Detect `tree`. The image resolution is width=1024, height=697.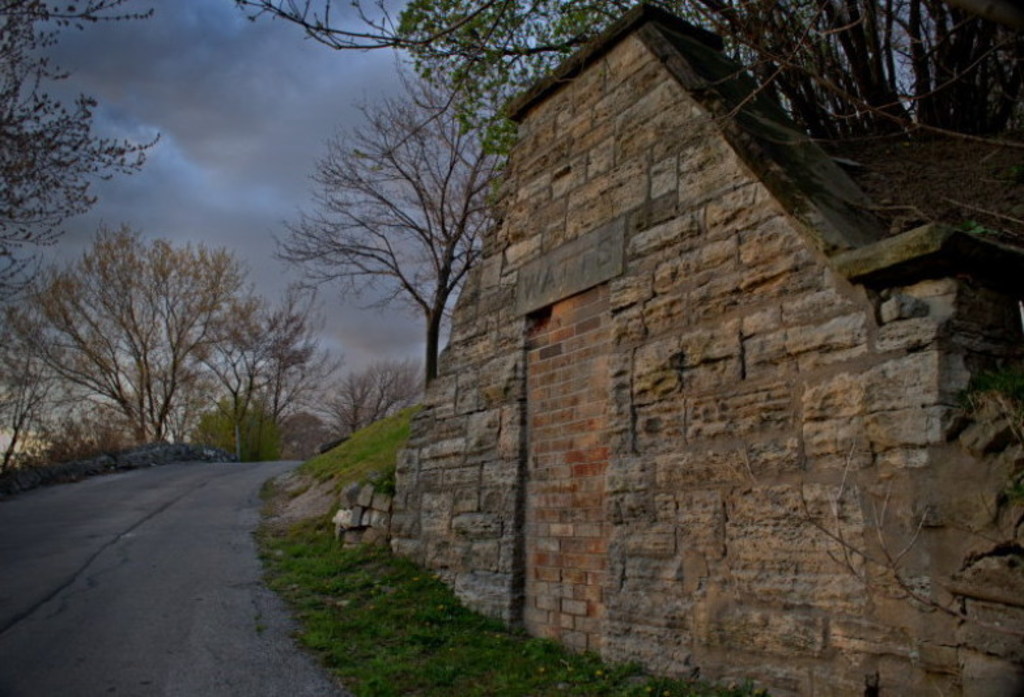
bbox=(192, 396, 289, 462).
